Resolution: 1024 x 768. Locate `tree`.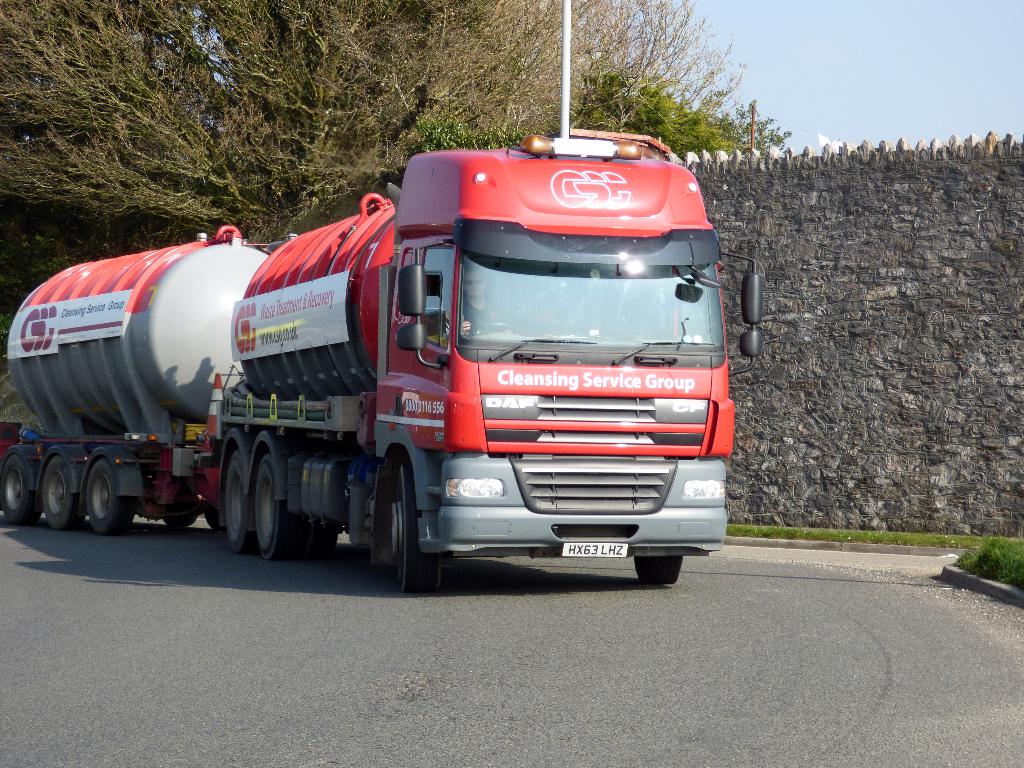
(0, 0, 796, 246).
